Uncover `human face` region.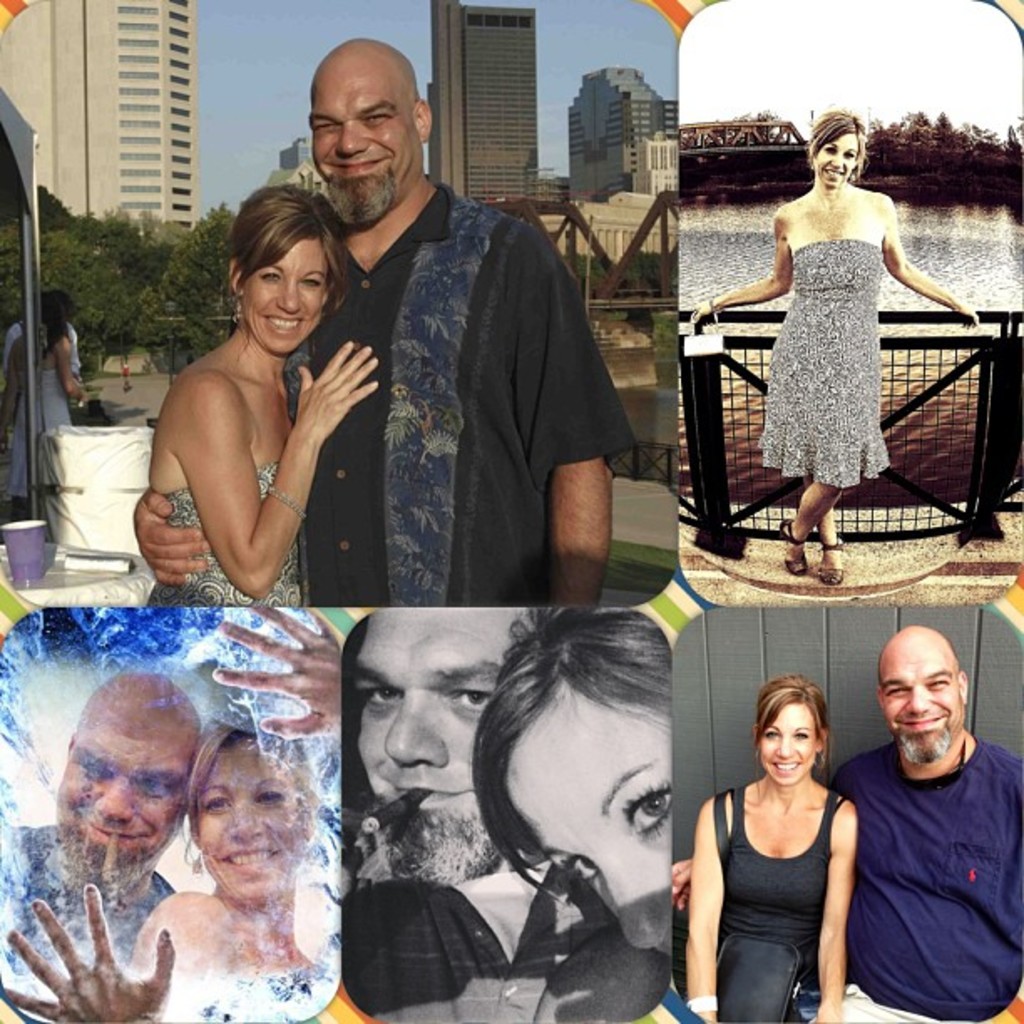
Uncovered: detection(755, 694, 815, 781).
